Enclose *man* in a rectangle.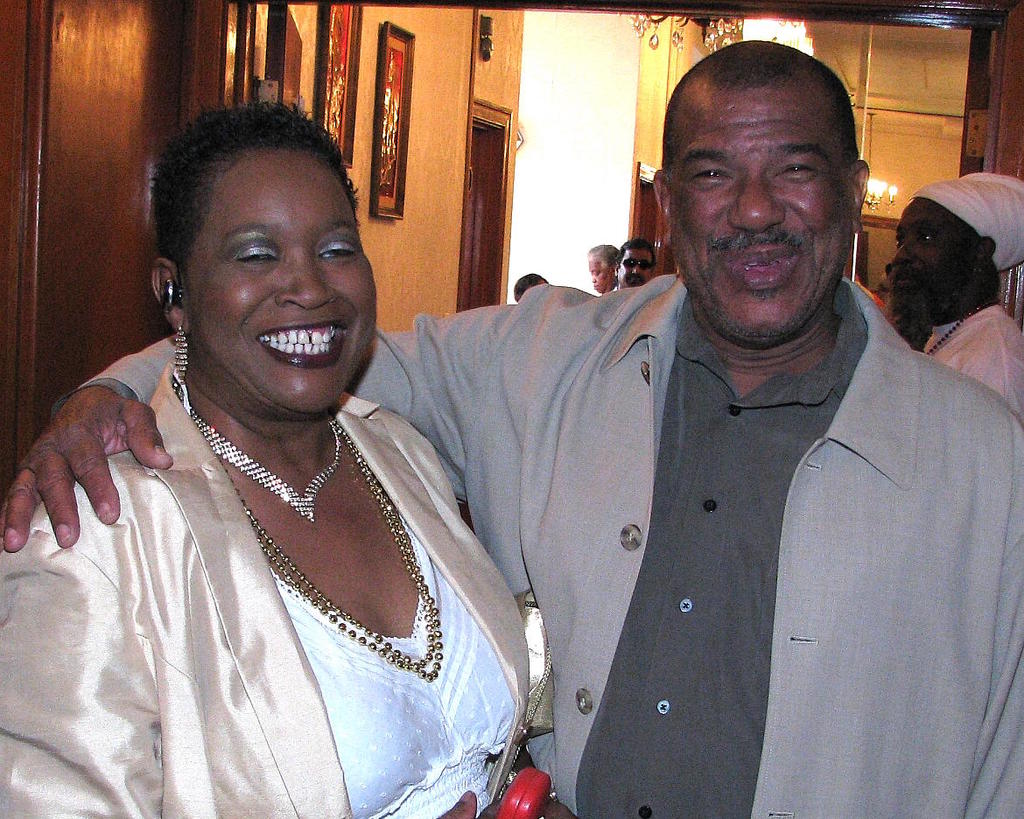
bbox=[0, 39, 1023, 818].
